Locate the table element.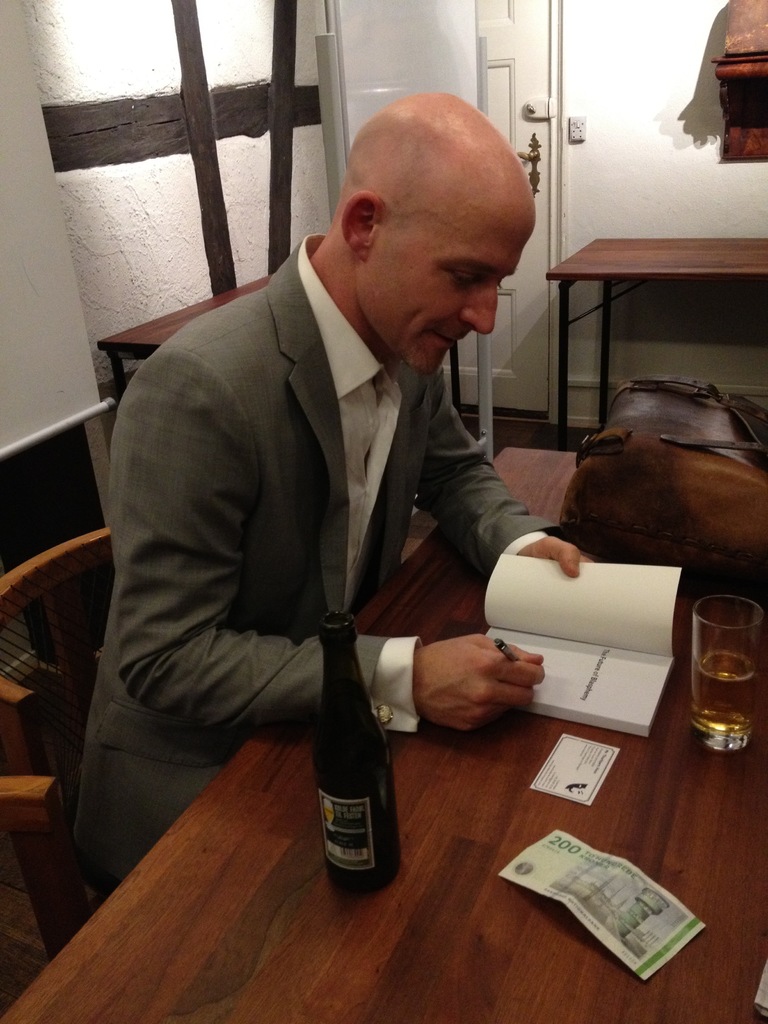
Element bbox: x1=0, y1=447, x2=767, y2=1023.
